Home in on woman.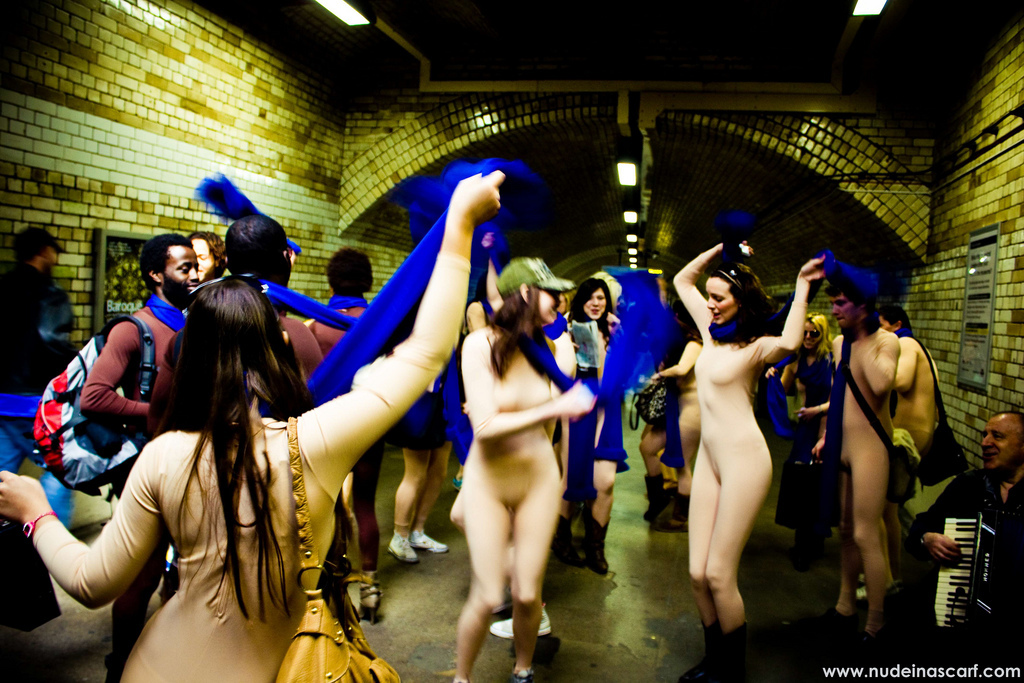
Homed in at <box>0,166,513,682</box>.
